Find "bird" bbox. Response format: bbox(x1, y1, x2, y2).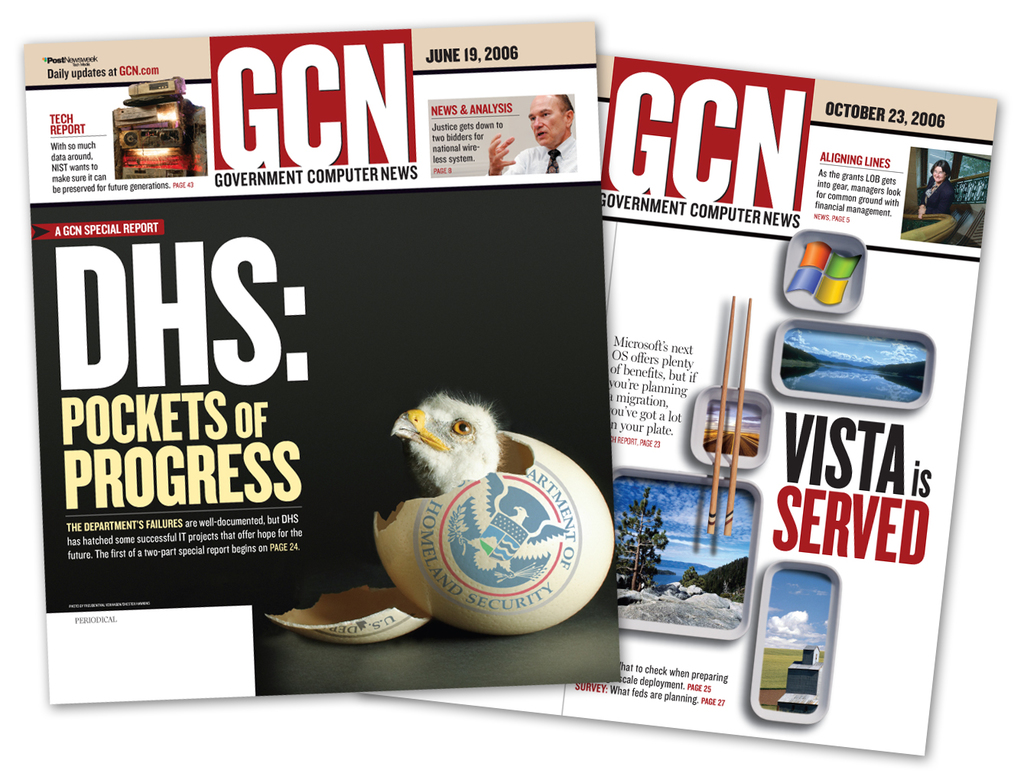
bbox(386, 392, 504, 496).
